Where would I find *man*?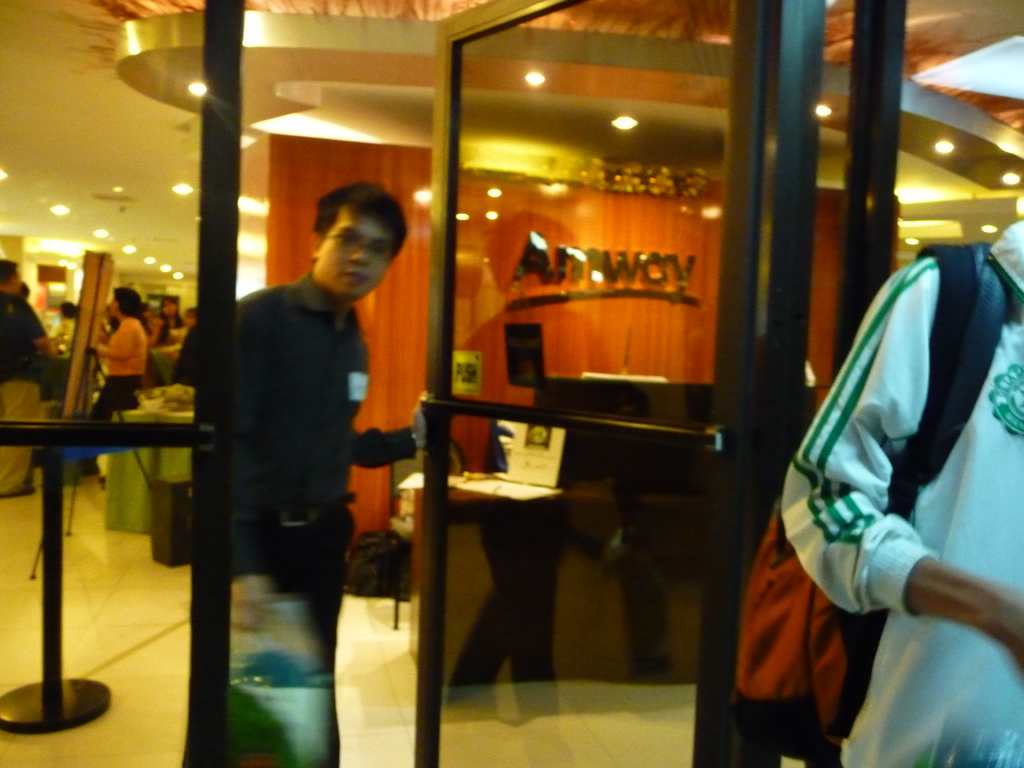
At (228, 179, 430, 767).
